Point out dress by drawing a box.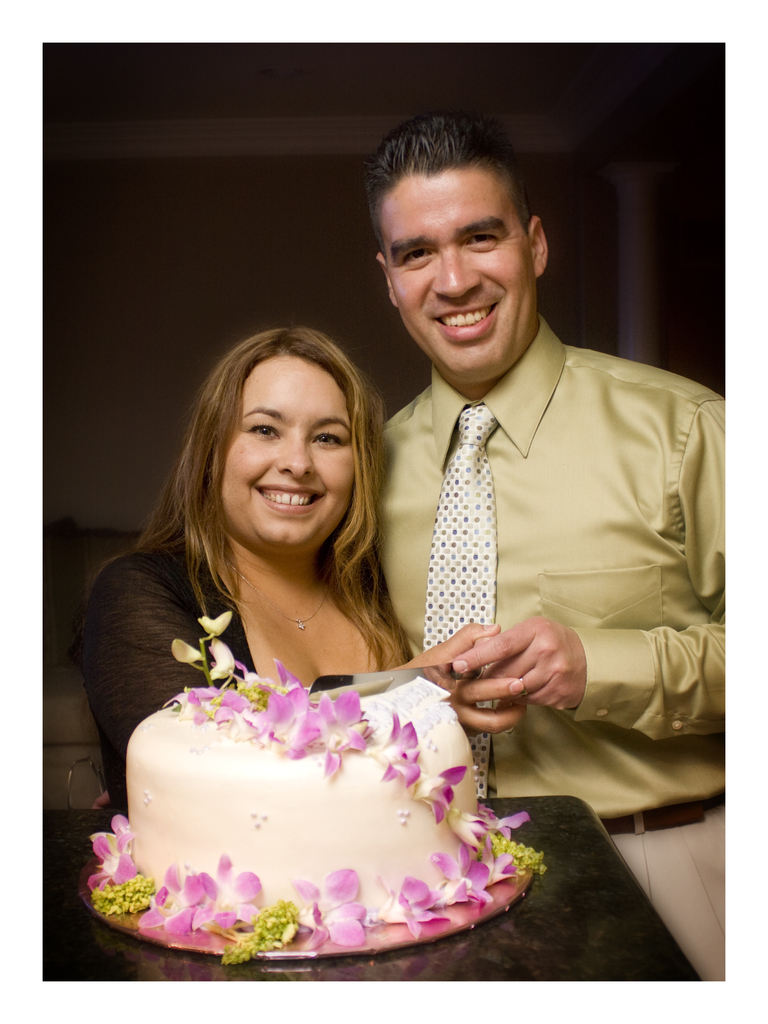
(left=74, top=536, right=259, bottom=805).
